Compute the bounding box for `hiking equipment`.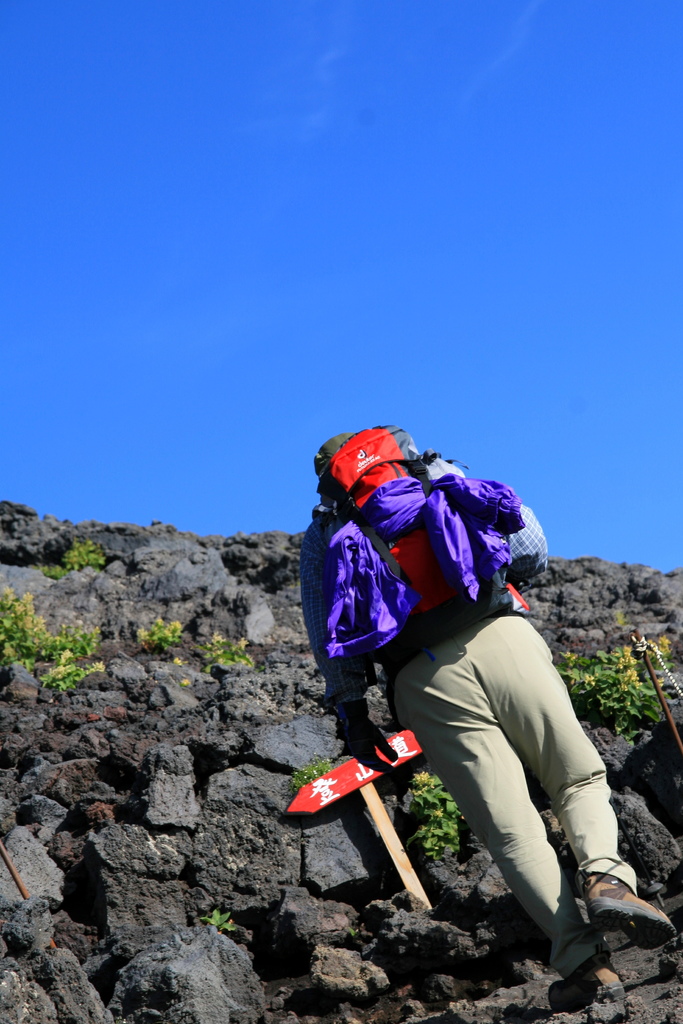
left=322, top=419, right=532, bottom=648.
